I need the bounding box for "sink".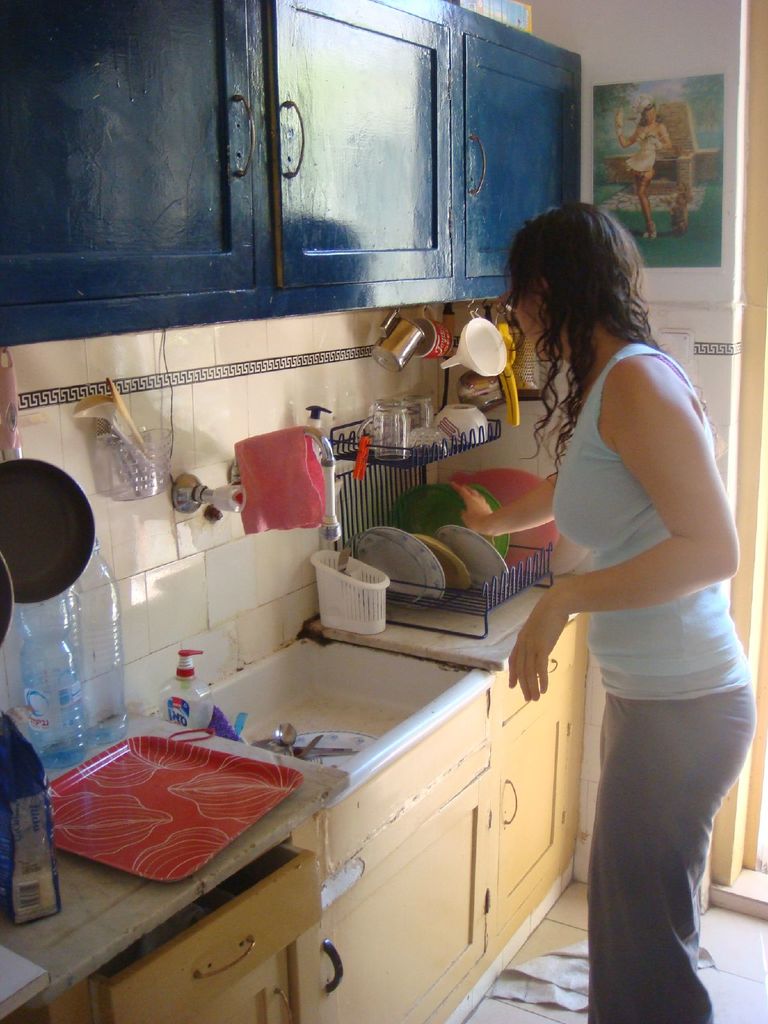
Here it is: <box>145,428,493,810</box>.
